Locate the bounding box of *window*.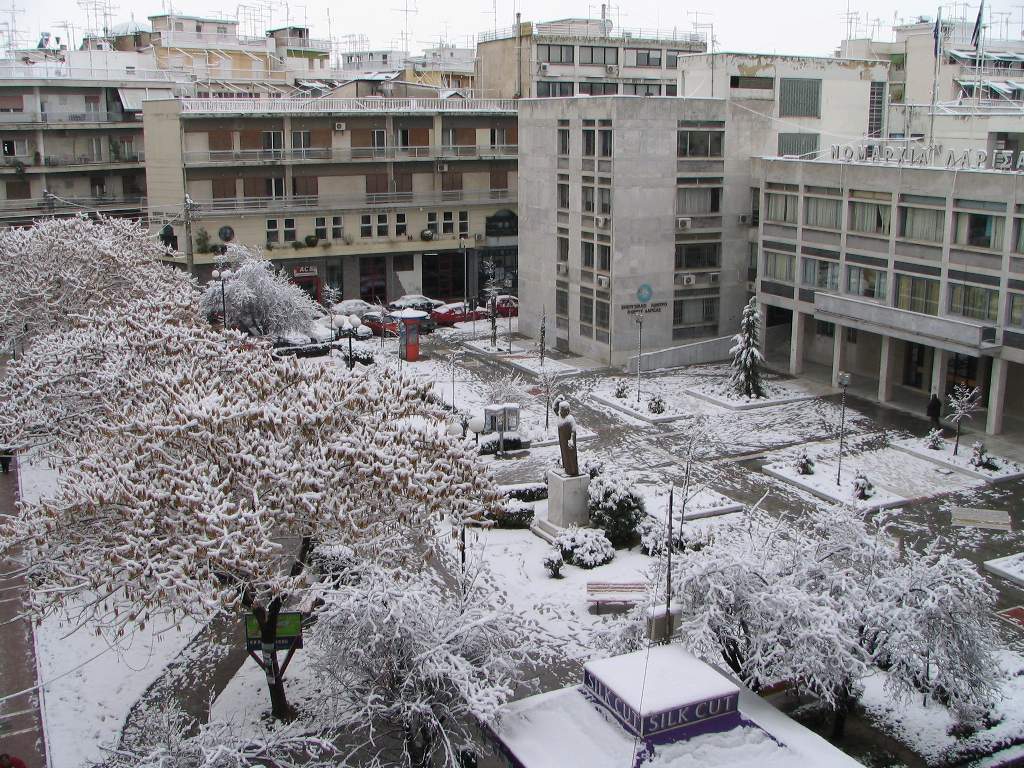
Bounding box: [x1=1014, y1=219, x2=1023, y2=252].
